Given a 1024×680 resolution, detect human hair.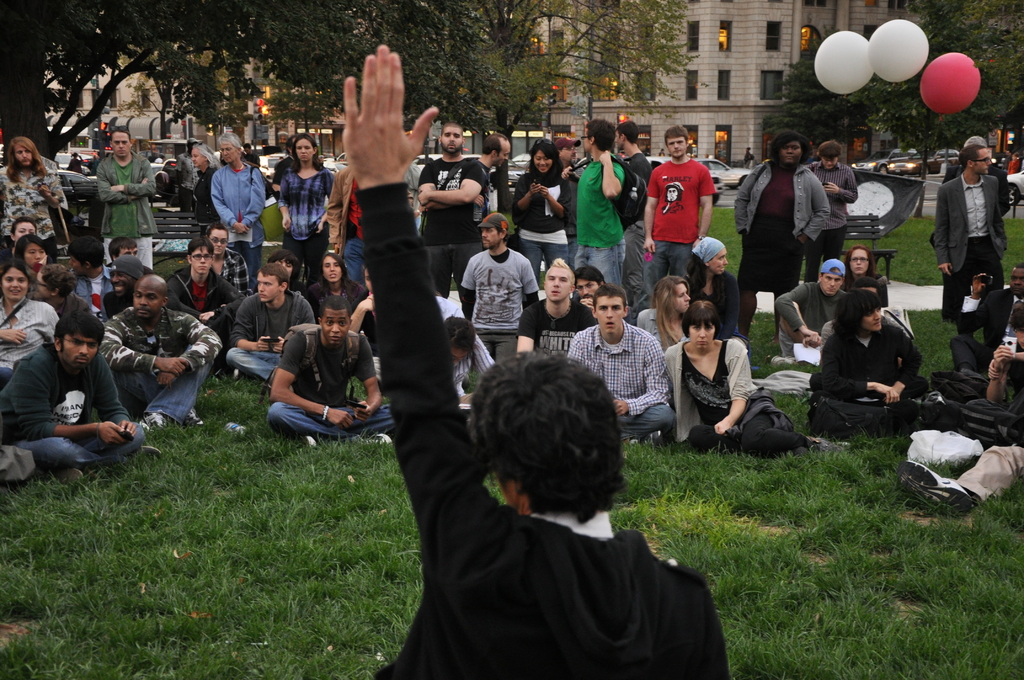
<bbox>242, 143, 252, 151</bbox>.
